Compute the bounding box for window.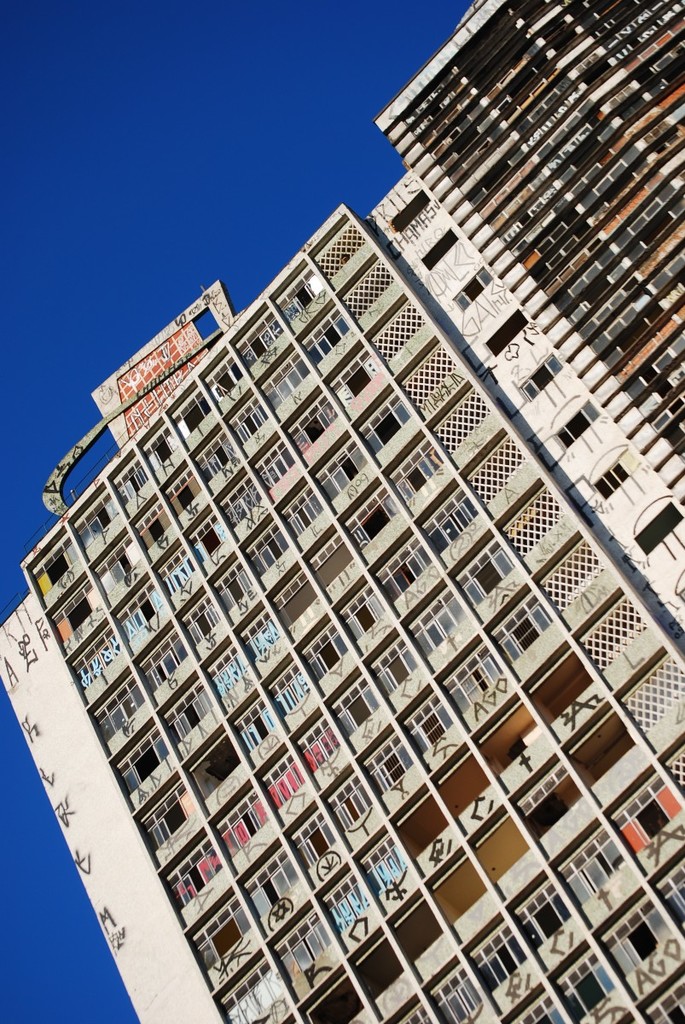
x1=328 y1=772 x2=371 y2=834.
